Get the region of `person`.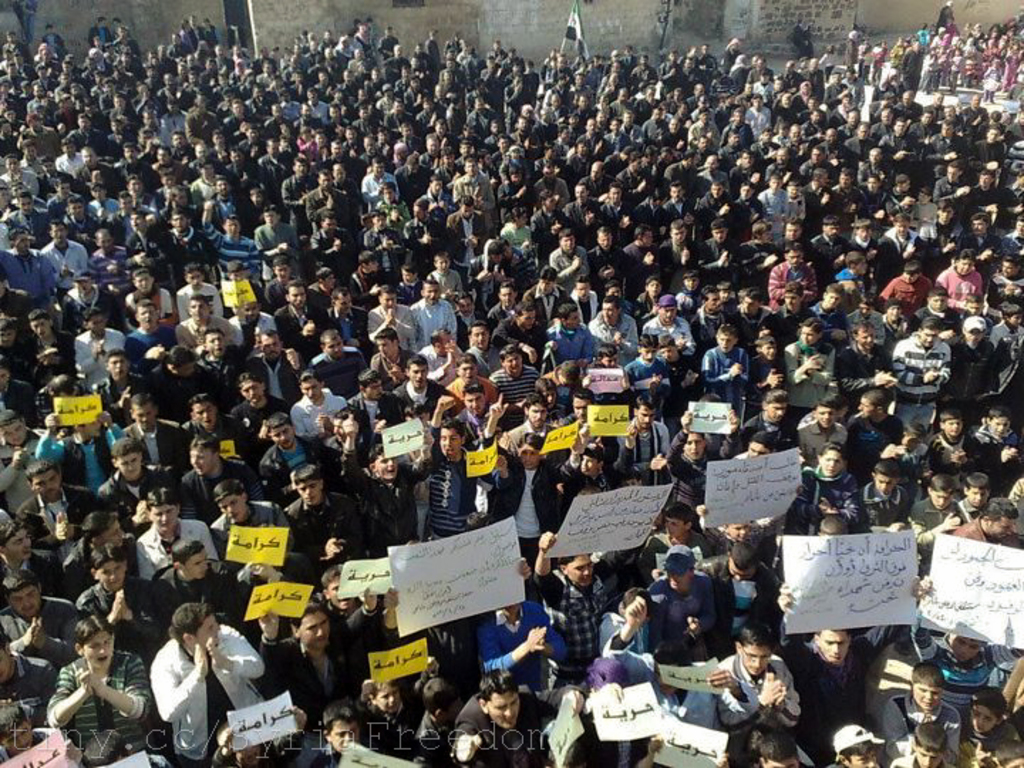
bbox=[0, 226, 53, 296].
